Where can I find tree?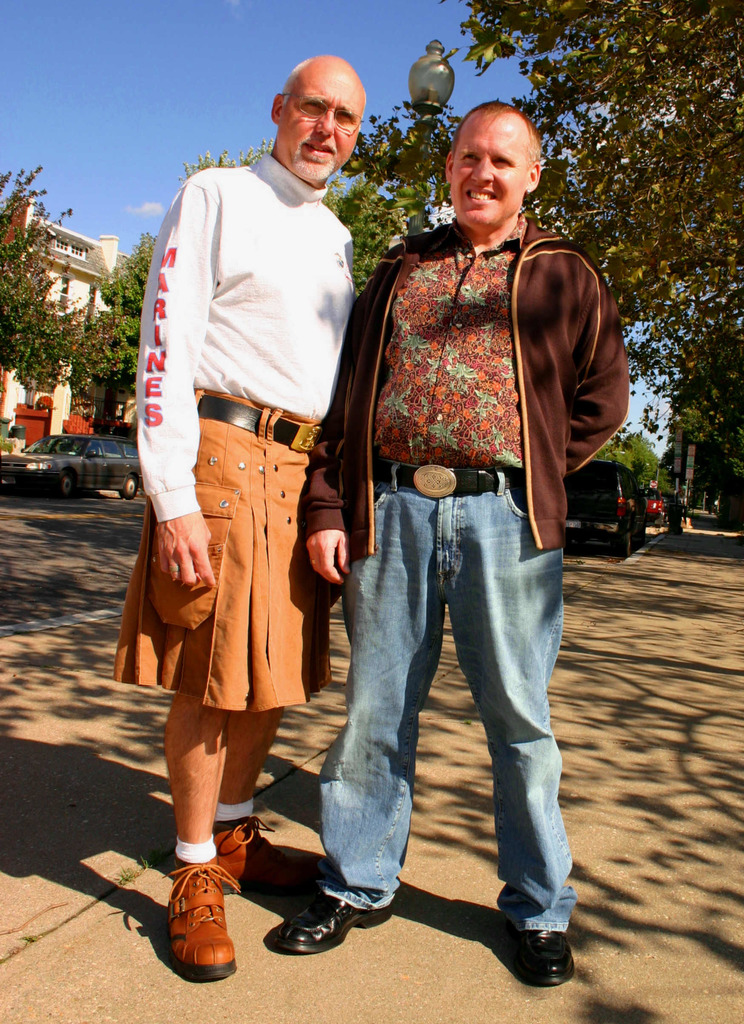
You can find it at locate(92, 232, 168, 438).
